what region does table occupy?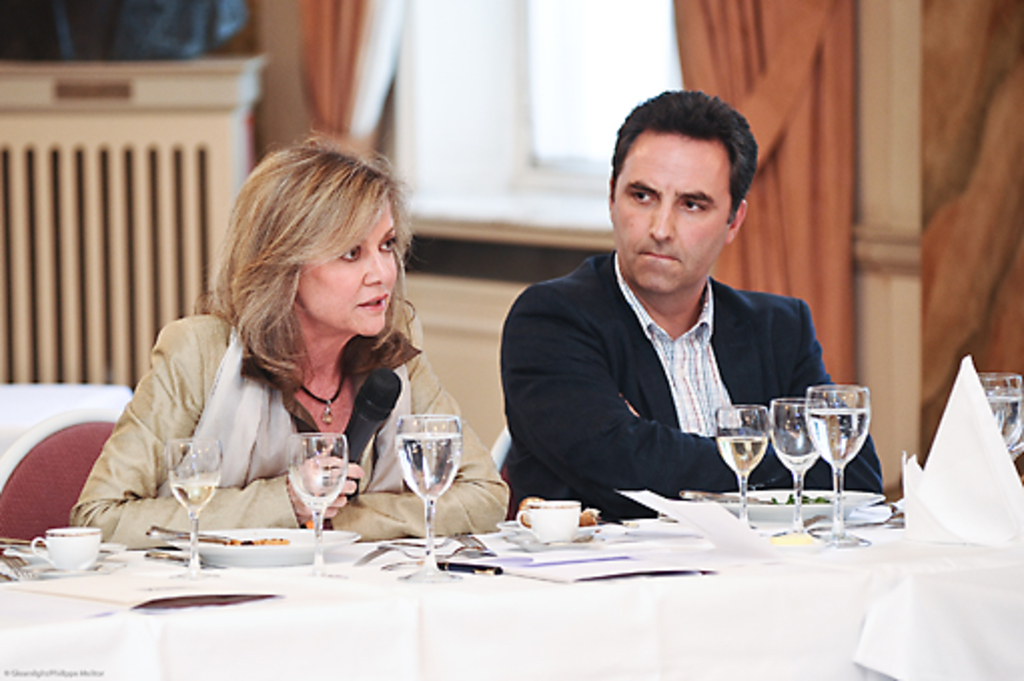
{"x1": 0, "y1": 517, "x2": 1022, "y2": 679}.
